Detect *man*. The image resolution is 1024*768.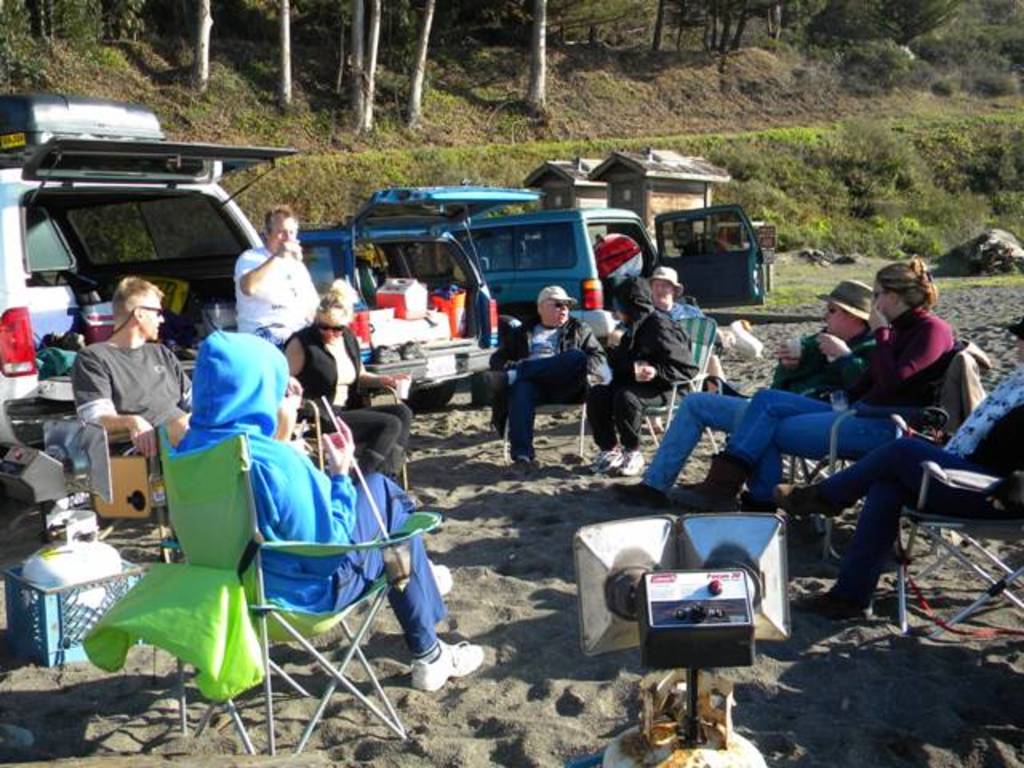
bbox=(72, 275, 187, 464).
